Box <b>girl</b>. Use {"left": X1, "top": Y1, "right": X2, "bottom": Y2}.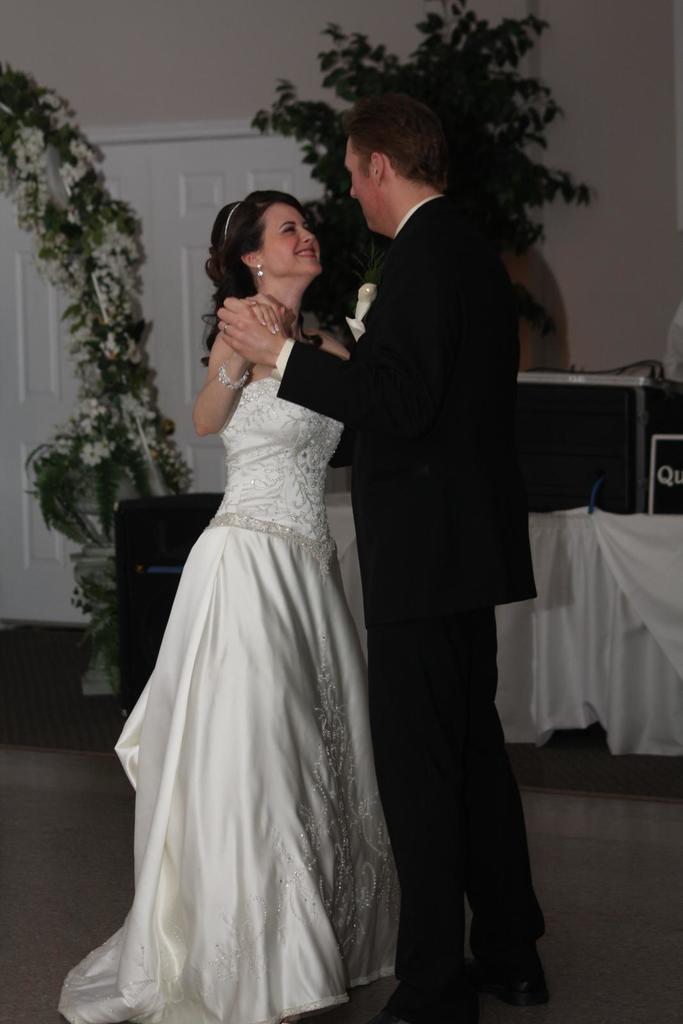
{"left": 60, "top": 185, "right": 406, "bottom": 1023}.
